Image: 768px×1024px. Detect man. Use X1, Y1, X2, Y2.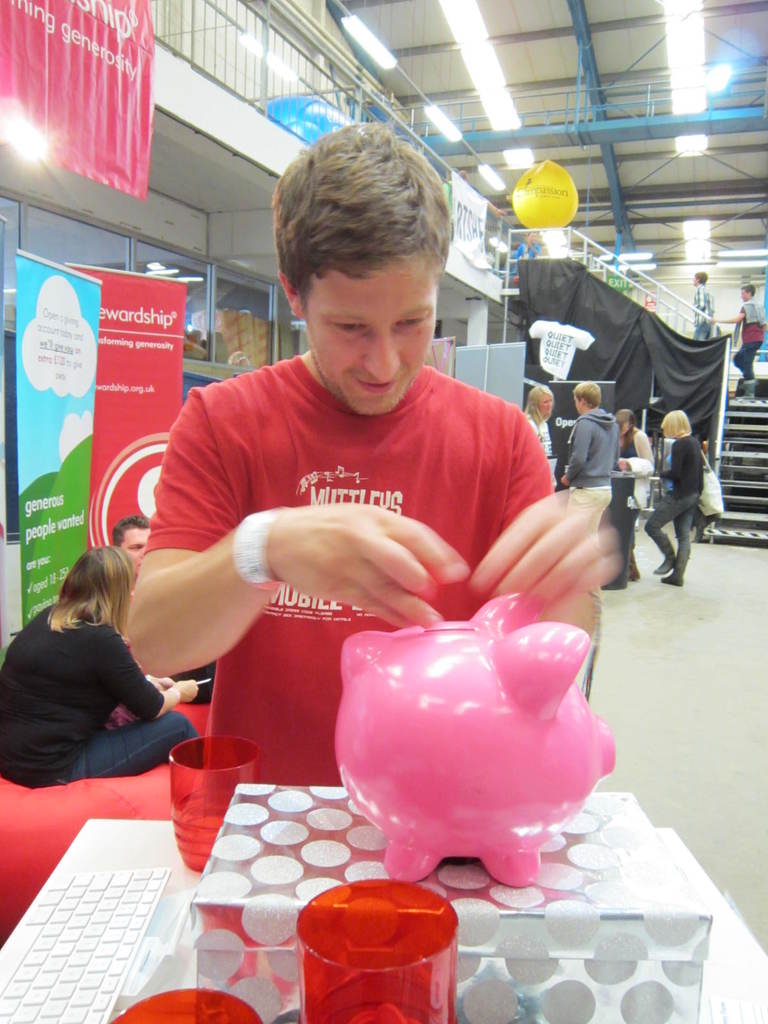
716, 284, 765, 378.
